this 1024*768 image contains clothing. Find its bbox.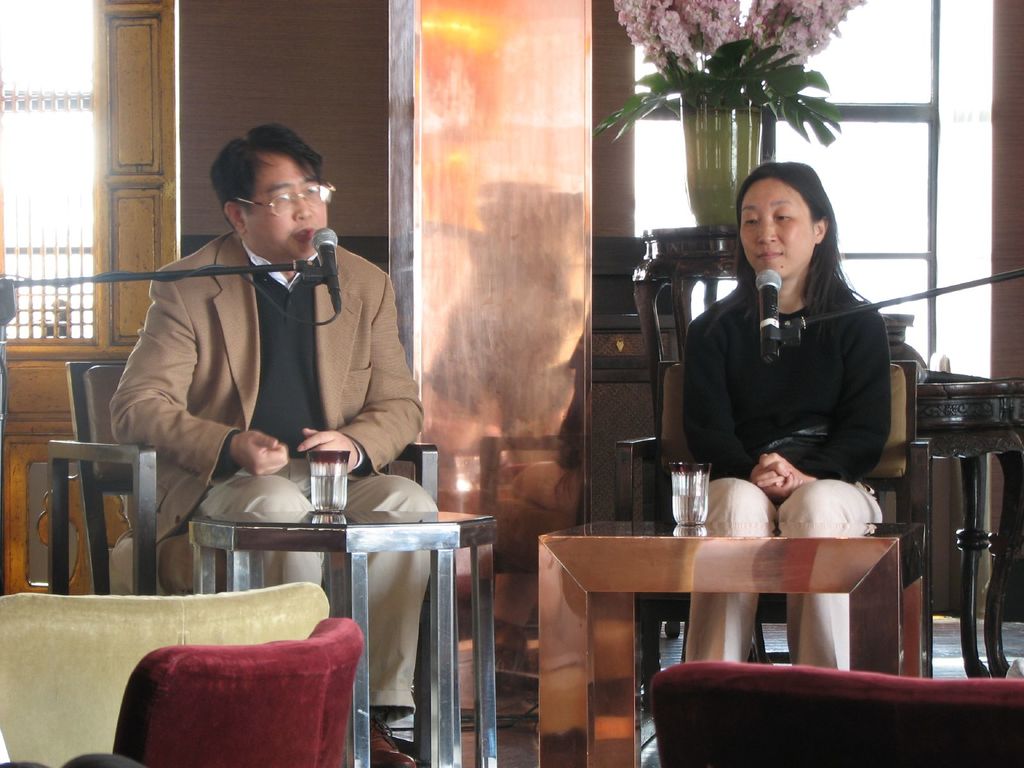
(113,227,428,544).
